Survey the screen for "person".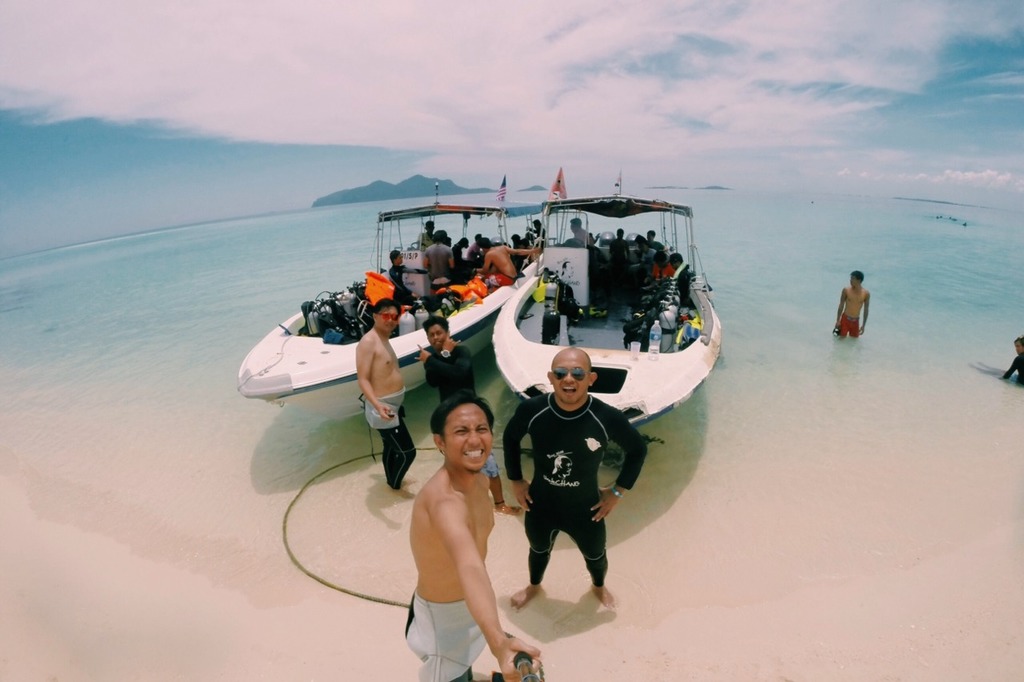
Survey found: (x1=832, y1=268, x2=868, y2=337).
